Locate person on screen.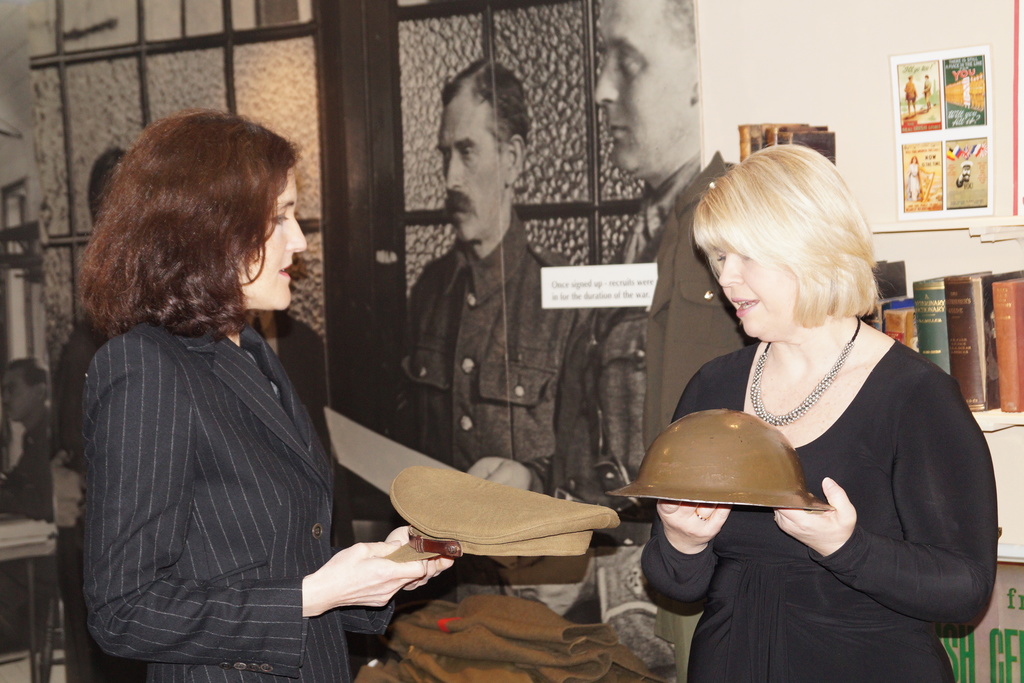
On screen at bbox(465, 0, 758, 547).
